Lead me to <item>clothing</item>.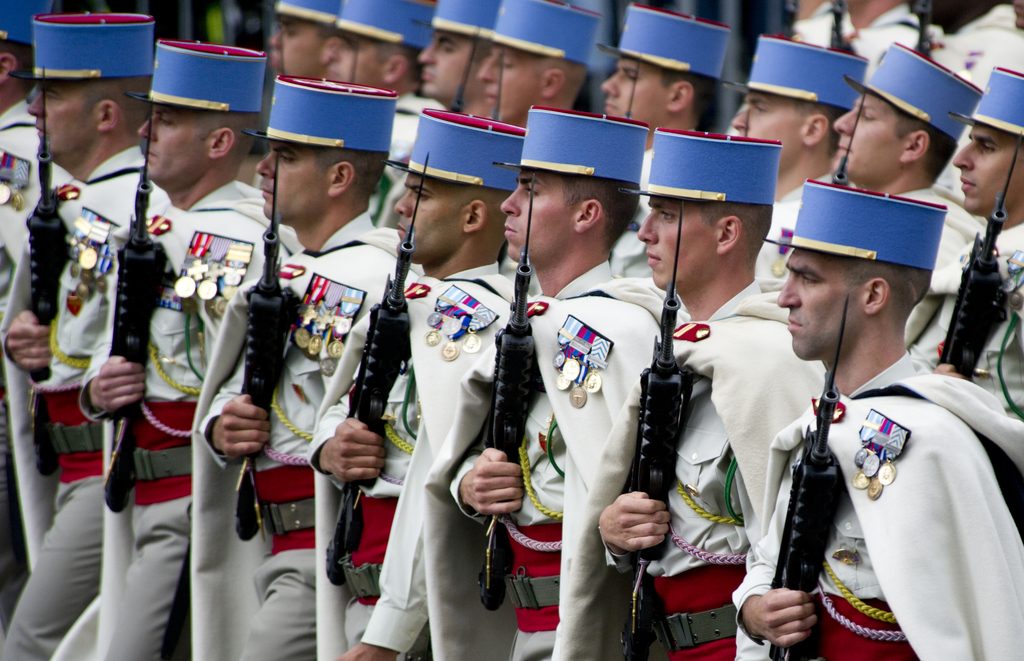
Lead to [735, 270, 1007, 658].
